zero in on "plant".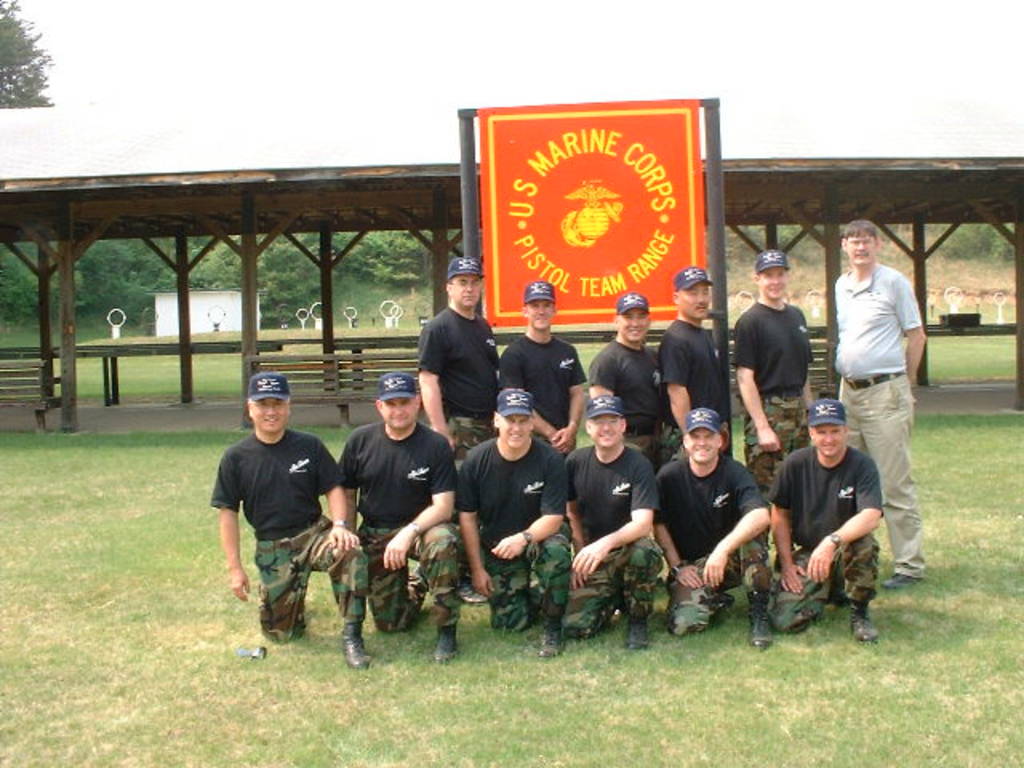
Zeroed in: <box>0,253,40,309</box>.
